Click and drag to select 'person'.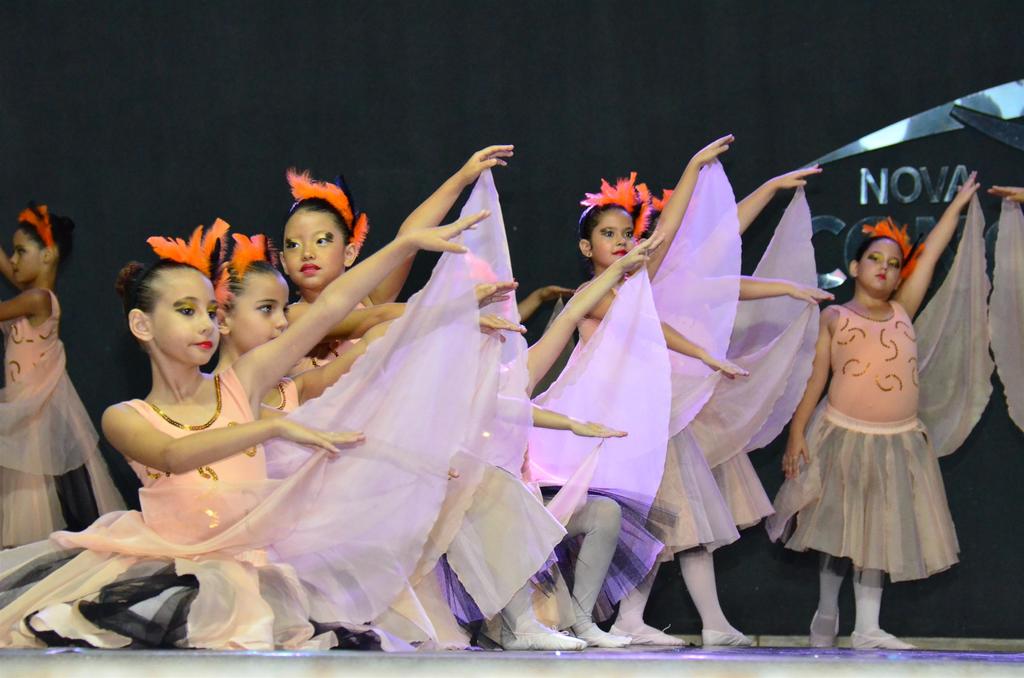
Selection: BBox(0, 210, 490, 654).
